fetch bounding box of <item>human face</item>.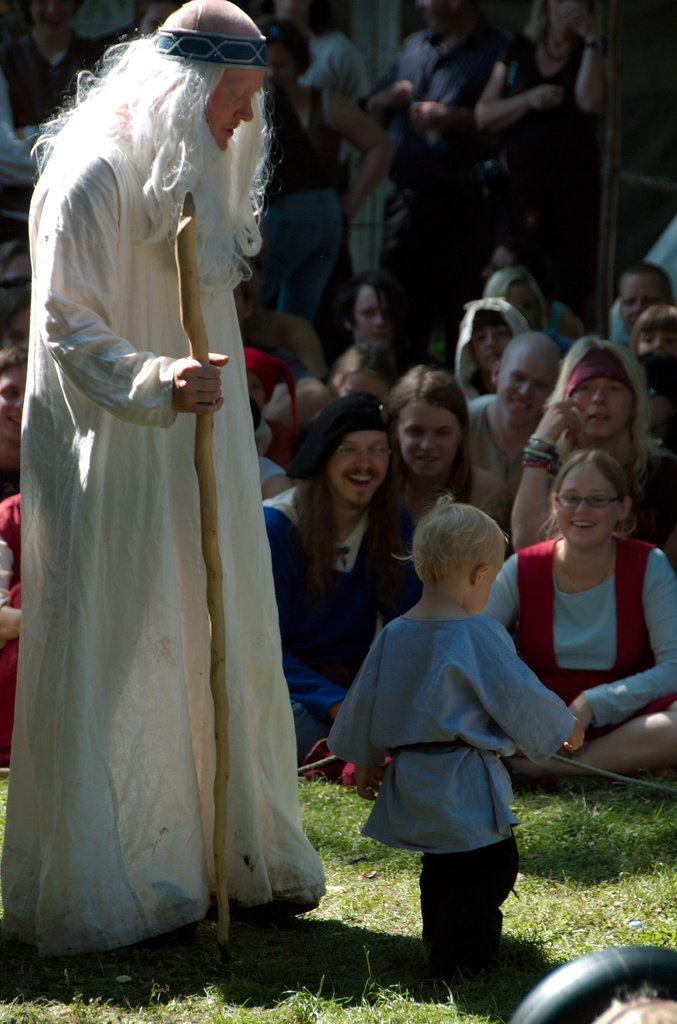
Bbox: <region>574, 381, 632, 437</region>.
